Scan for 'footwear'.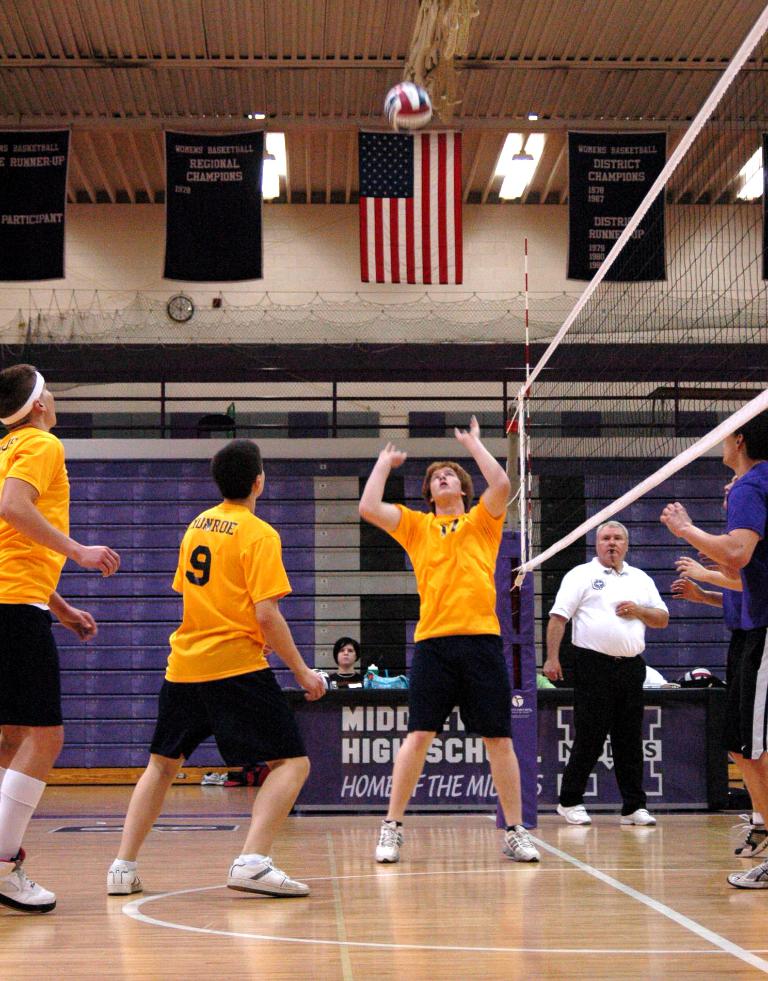
Scan result: (left=501, top=824, right=545, bottom=858).
